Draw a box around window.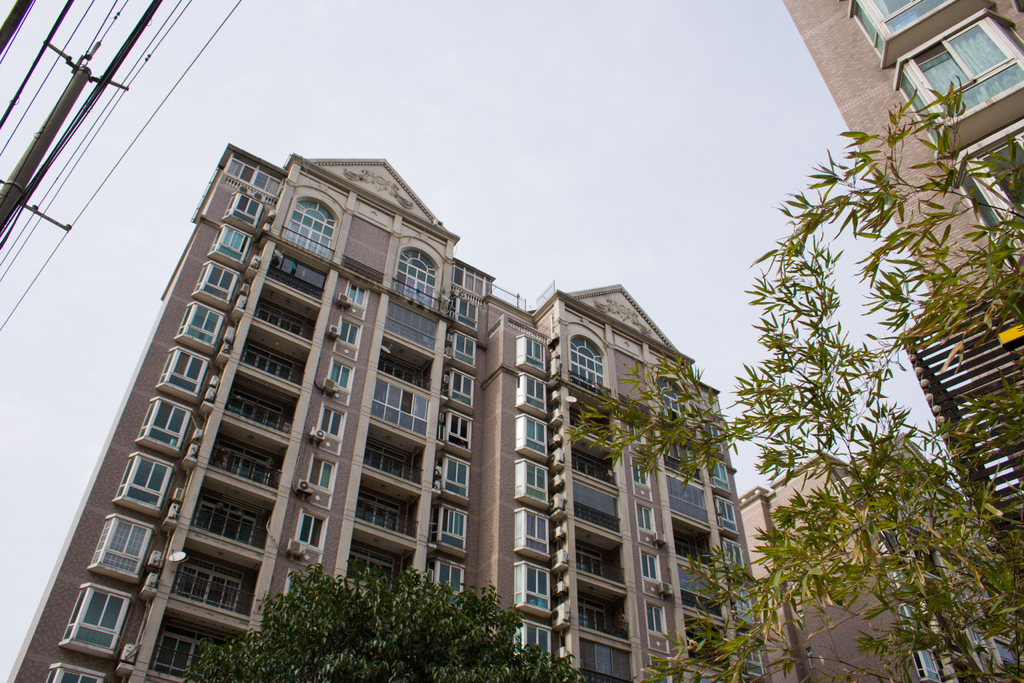
pyautogui.locateOnScreen(295, 507, 331, 551).
